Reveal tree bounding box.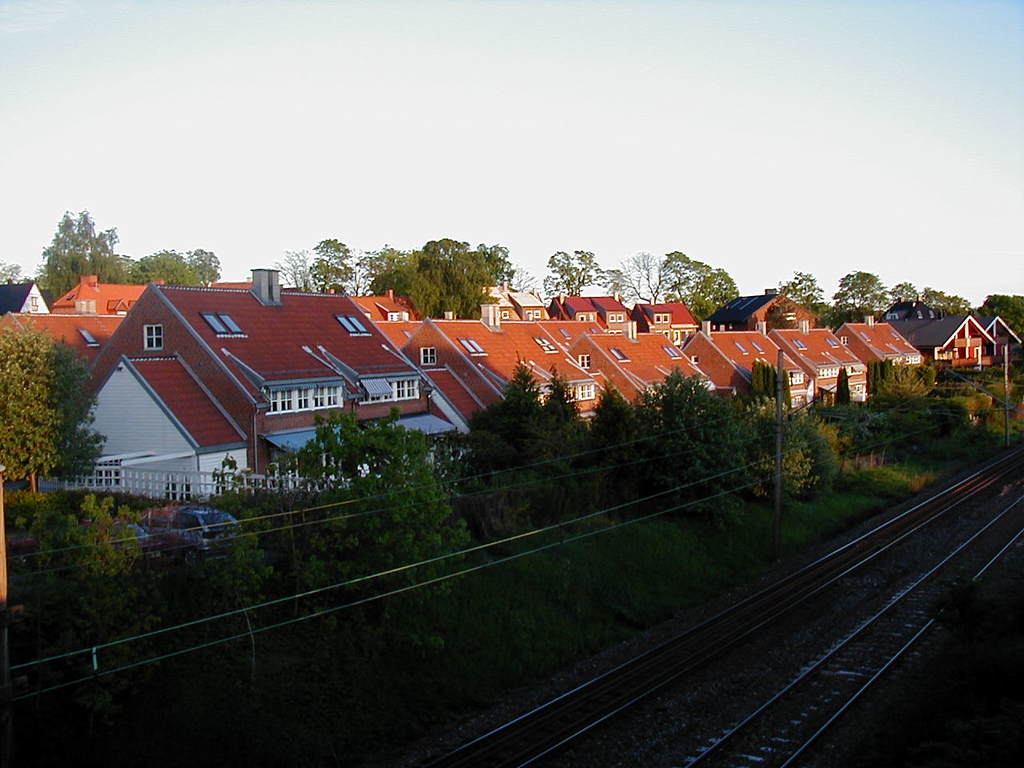
Revealed: BBox(874, 360, 884, 393).
